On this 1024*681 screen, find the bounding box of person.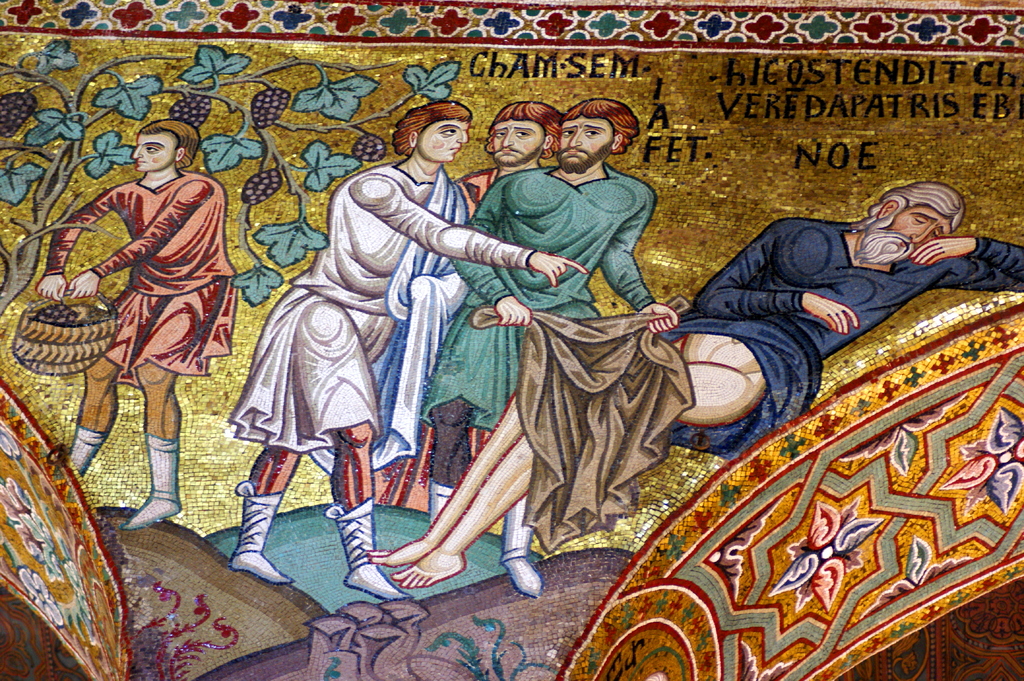
Bounding box: Rect(225, 99, 594, 602).
